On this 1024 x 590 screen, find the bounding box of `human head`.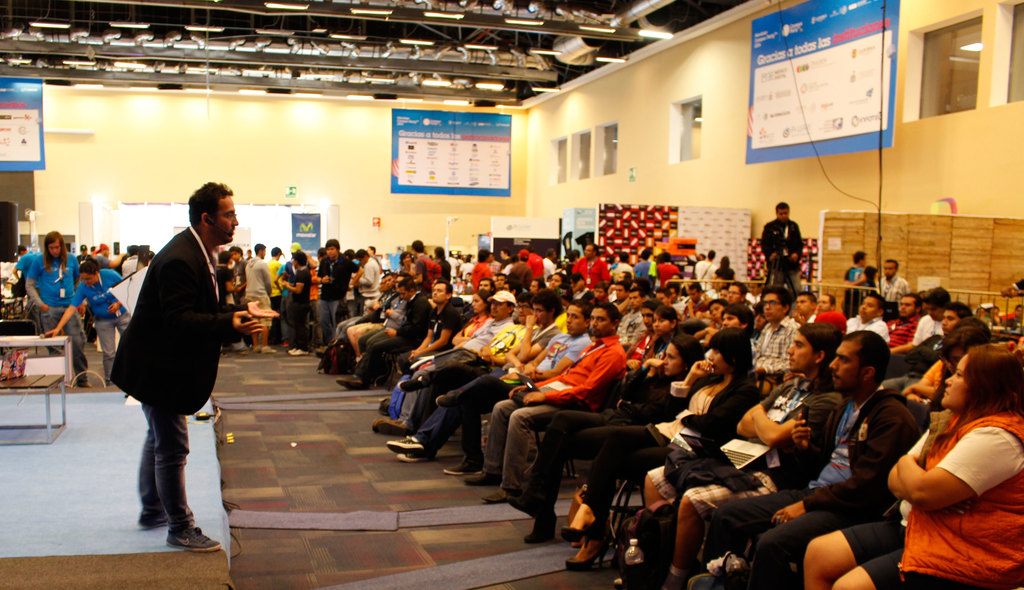
Bounding box: 584,245,598,258.
